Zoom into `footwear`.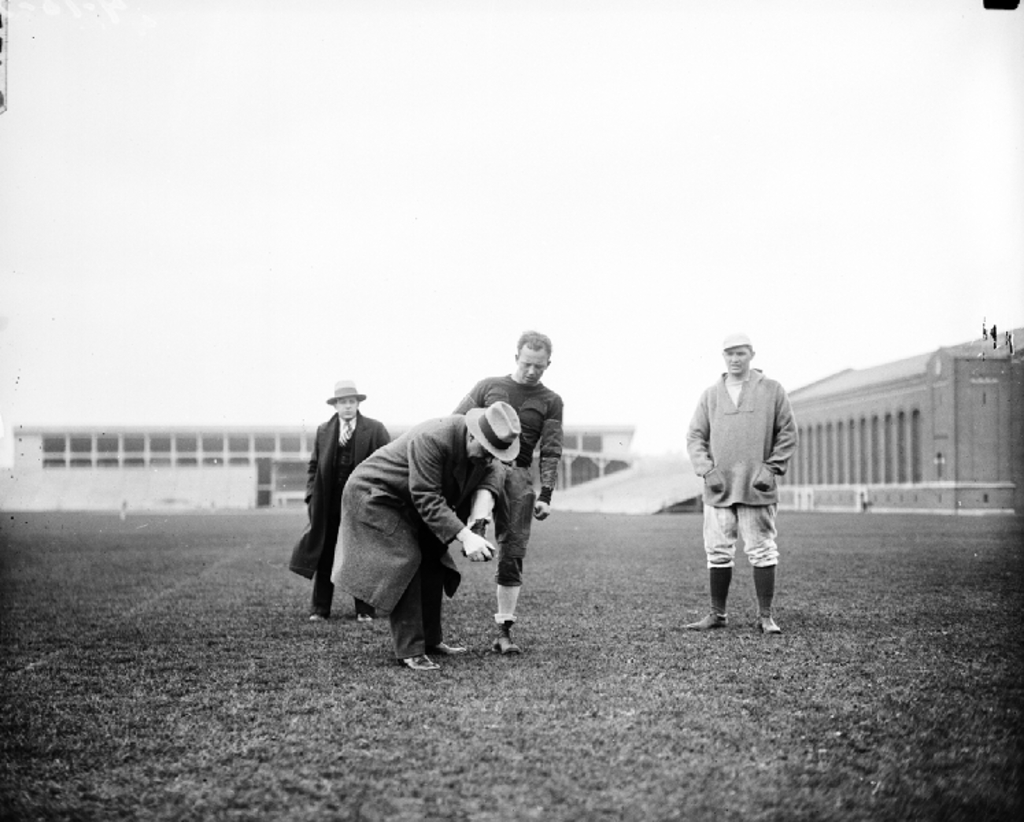
Zoom target: (left=435, top=629, right=476, bottom=667).
